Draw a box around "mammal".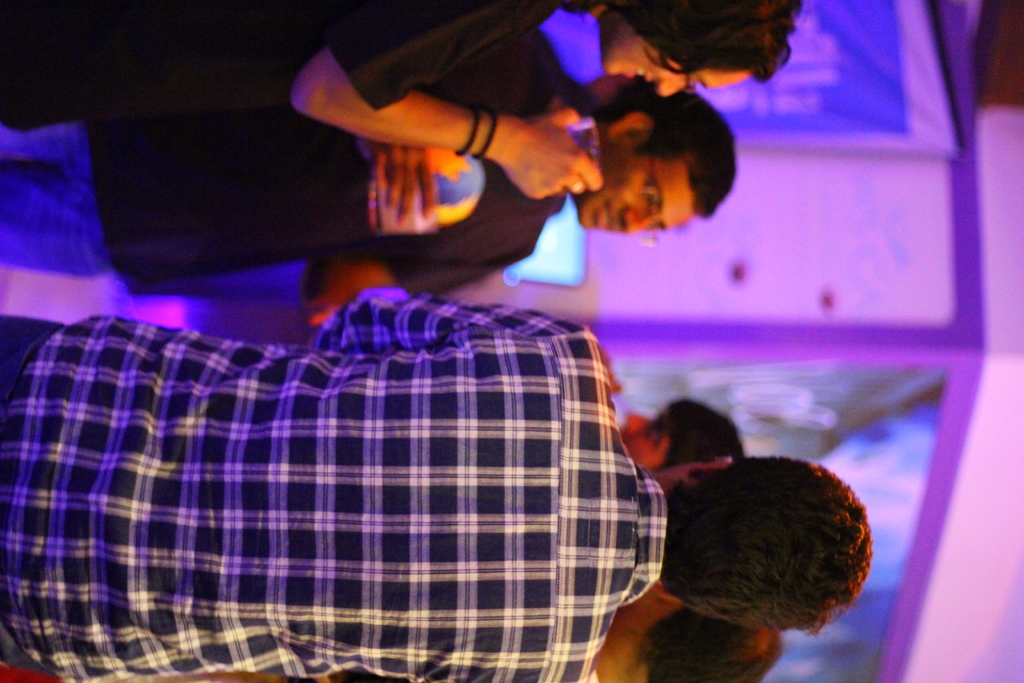
<bbox>0, 0, 808, 199</bbox>.
